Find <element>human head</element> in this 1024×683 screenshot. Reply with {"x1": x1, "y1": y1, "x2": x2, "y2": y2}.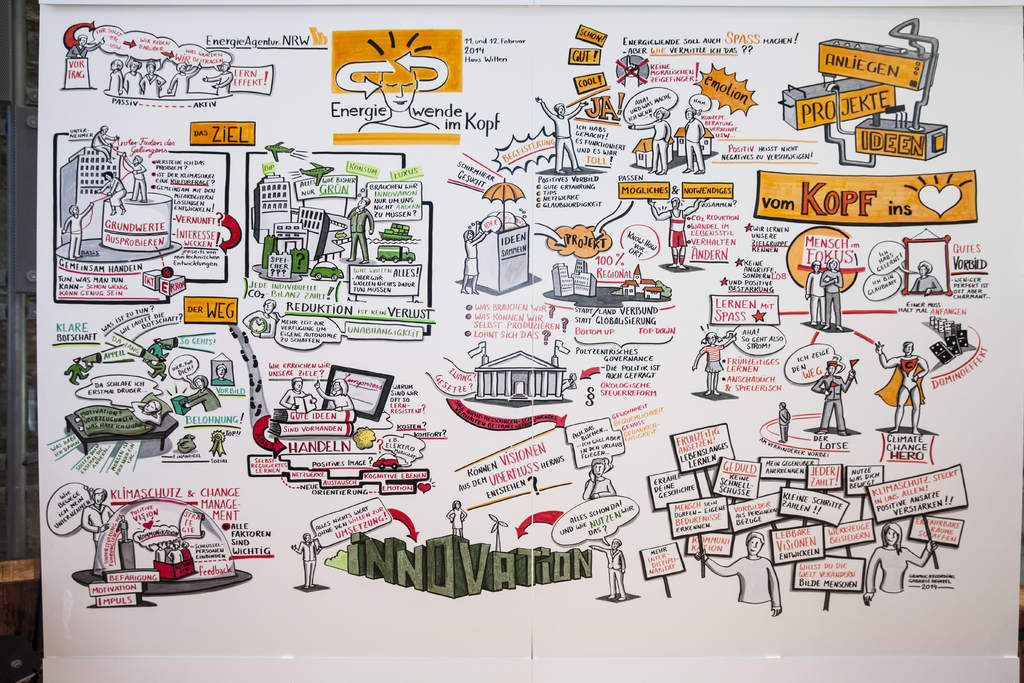
{"x1": 380, "y1": 64, "x2": 417, "y2": 113}.
